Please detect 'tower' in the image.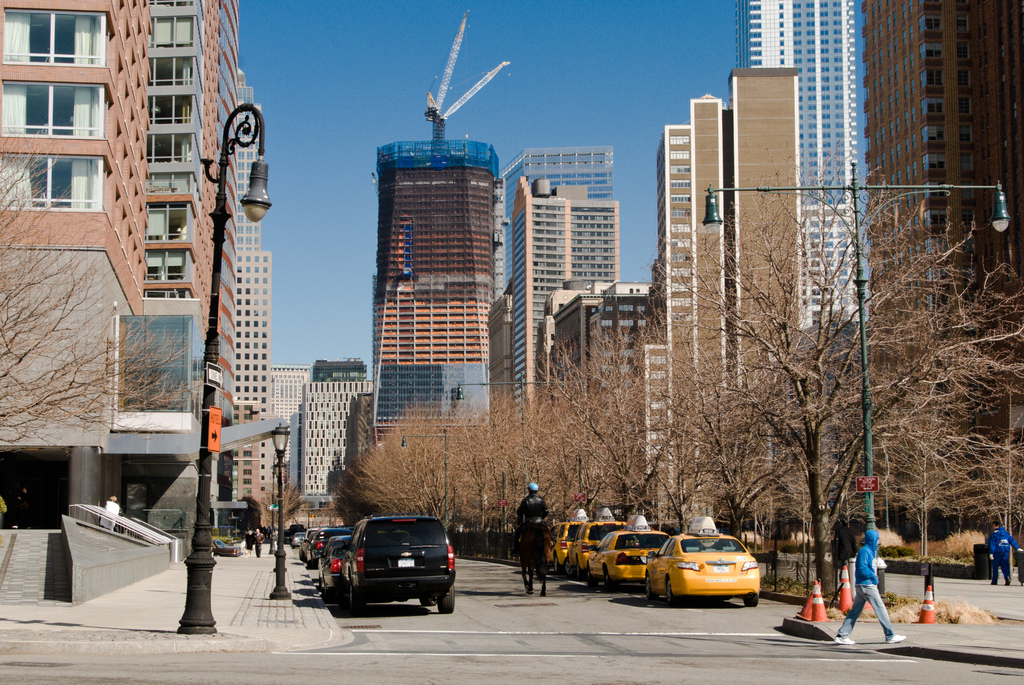
region(481, 139, 614, 315).
